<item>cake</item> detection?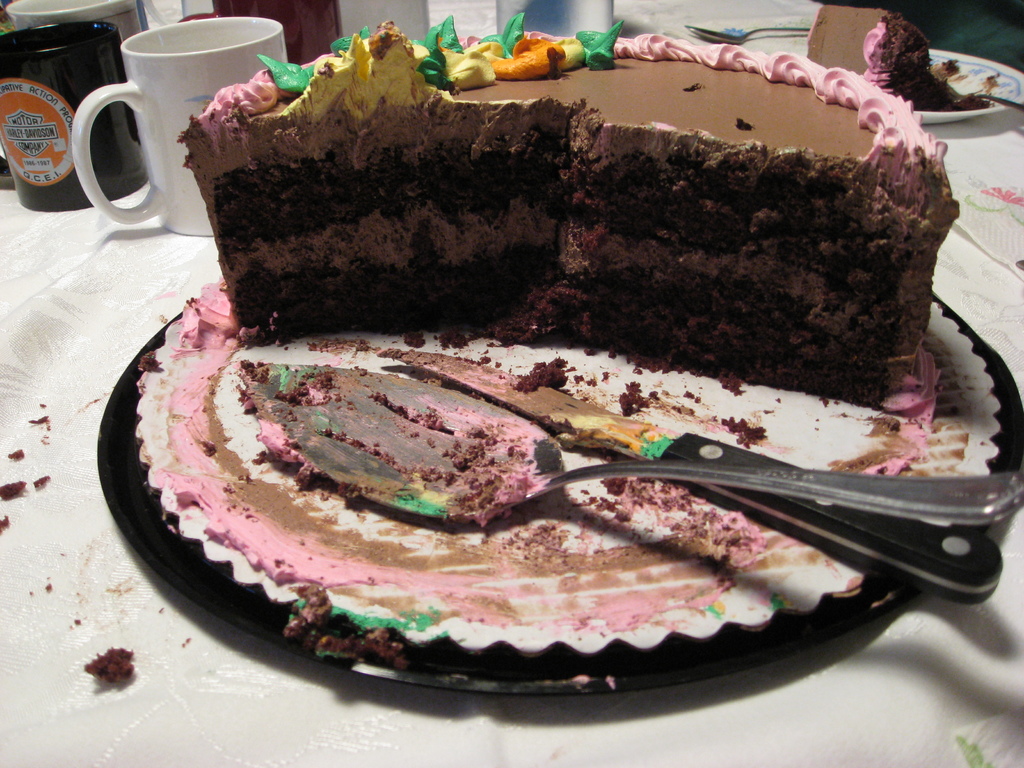
locate(181, 13, 955, 410)
